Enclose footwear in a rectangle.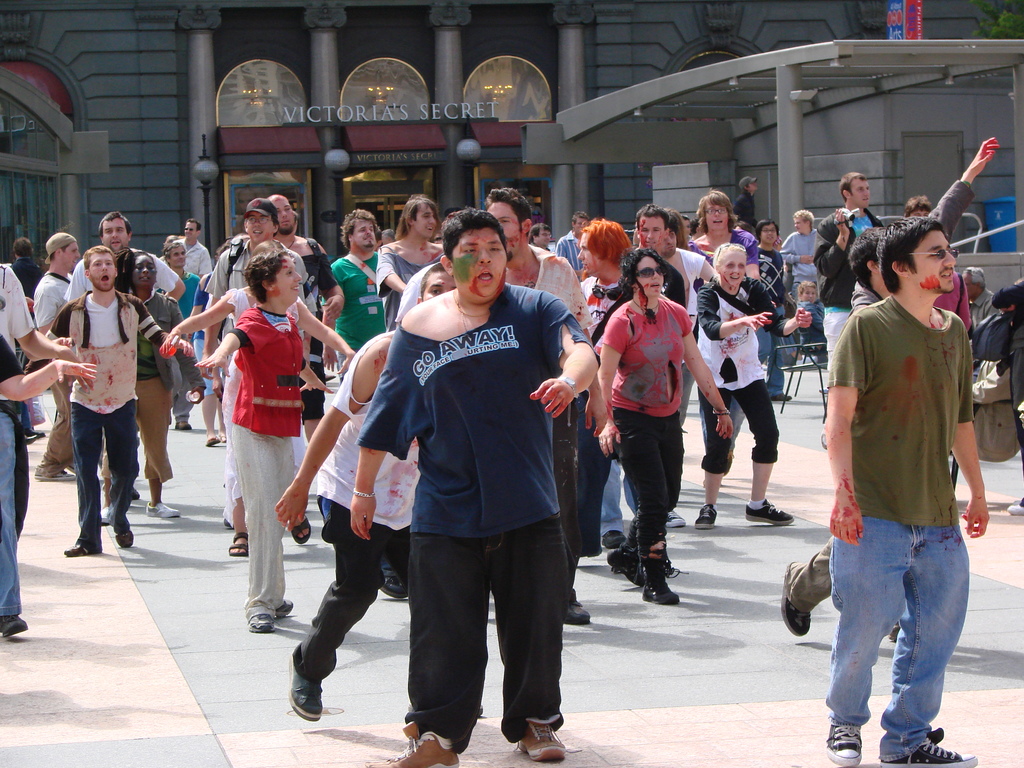
BBox(668, 508, 687, 527).
